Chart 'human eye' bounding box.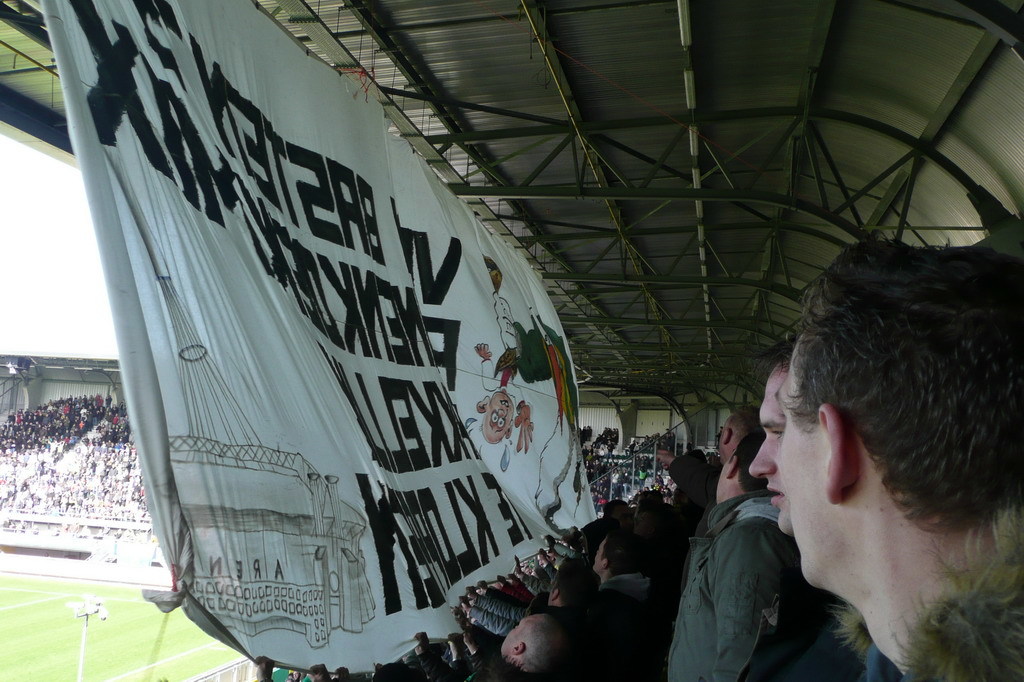
Charted: bbox=(771, 425, 782, 437).
